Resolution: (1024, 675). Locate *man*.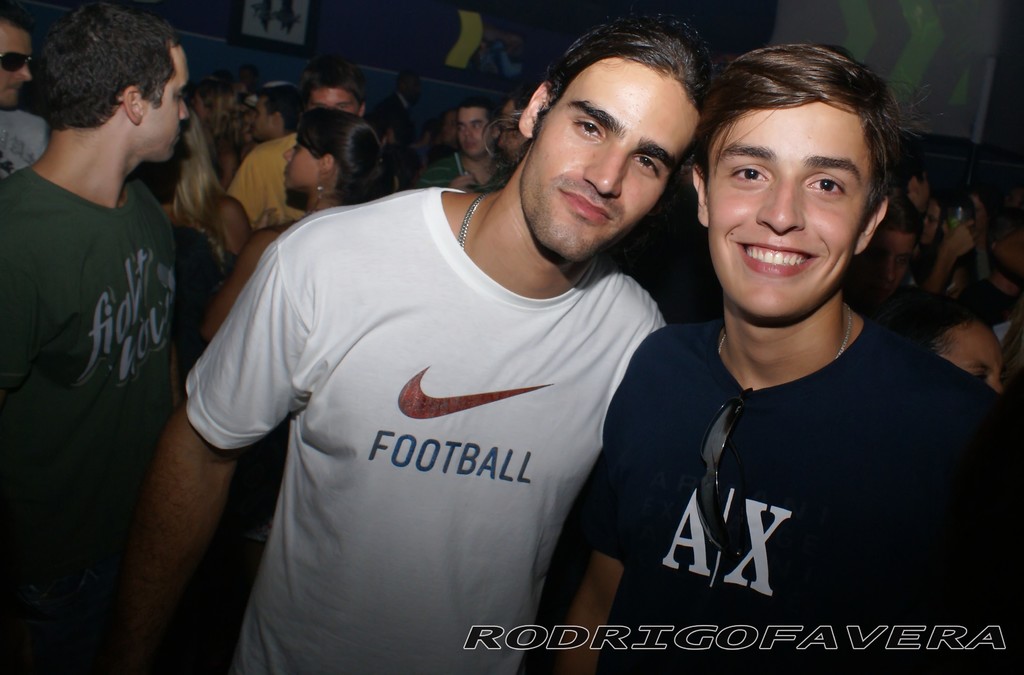
[0, 0, 194, 674].
